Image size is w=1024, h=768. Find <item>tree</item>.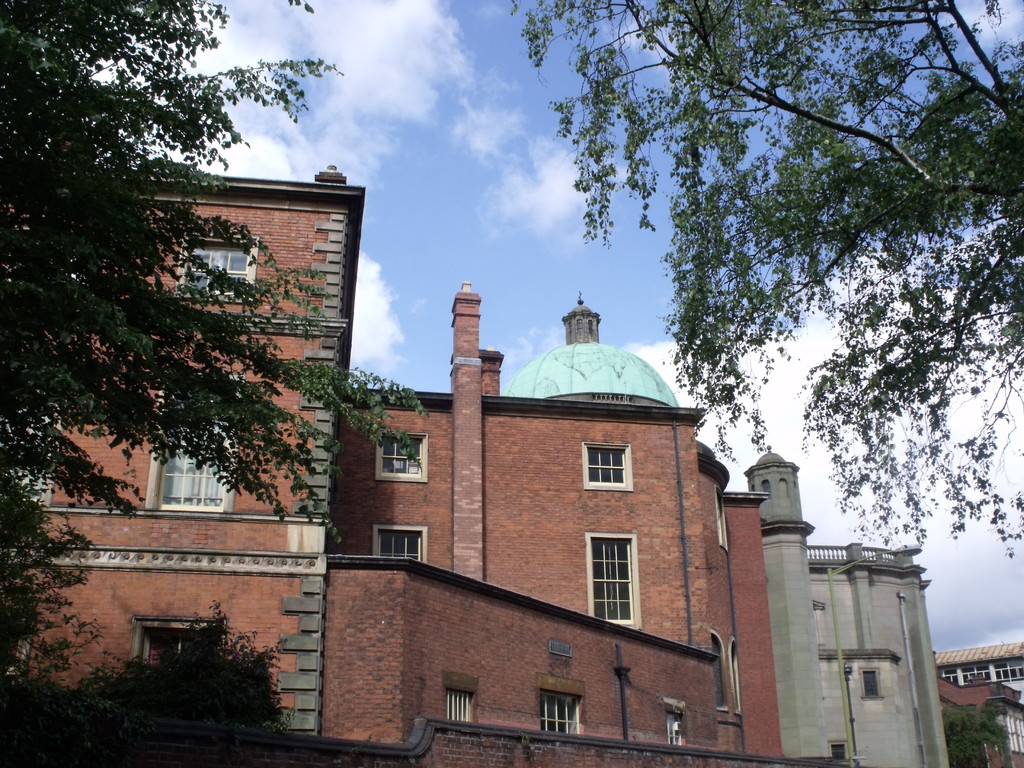
0,0,436,721.
